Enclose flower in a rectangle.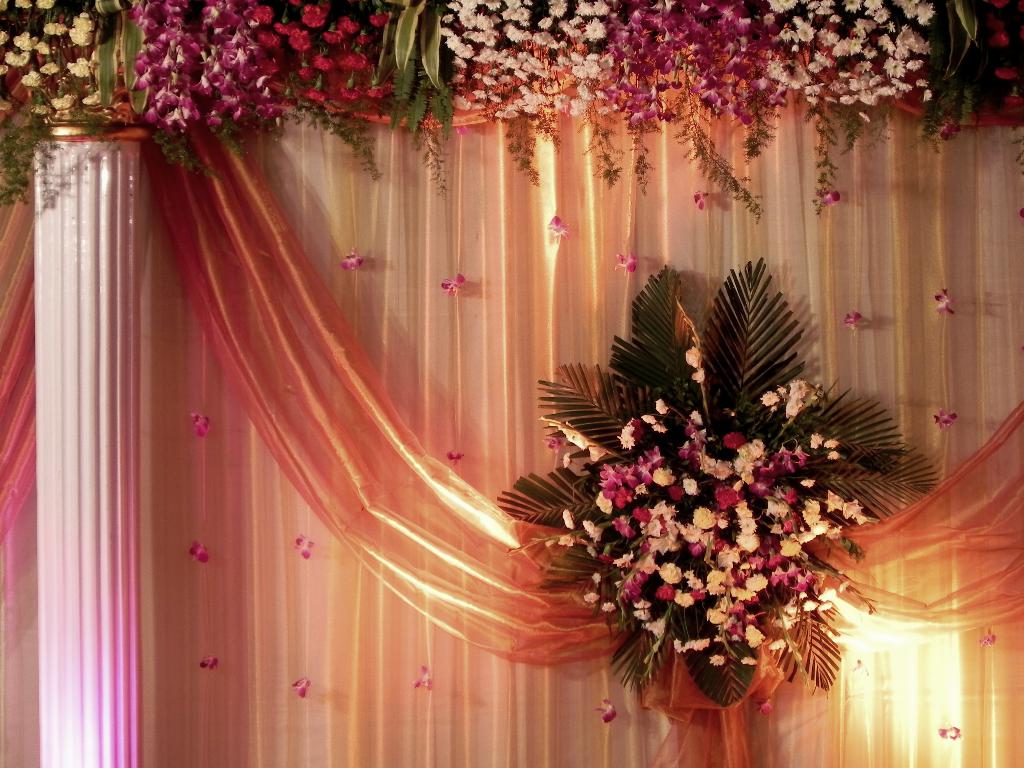
pyautogui.locateOnScreen(691, 192, 707, 209).
